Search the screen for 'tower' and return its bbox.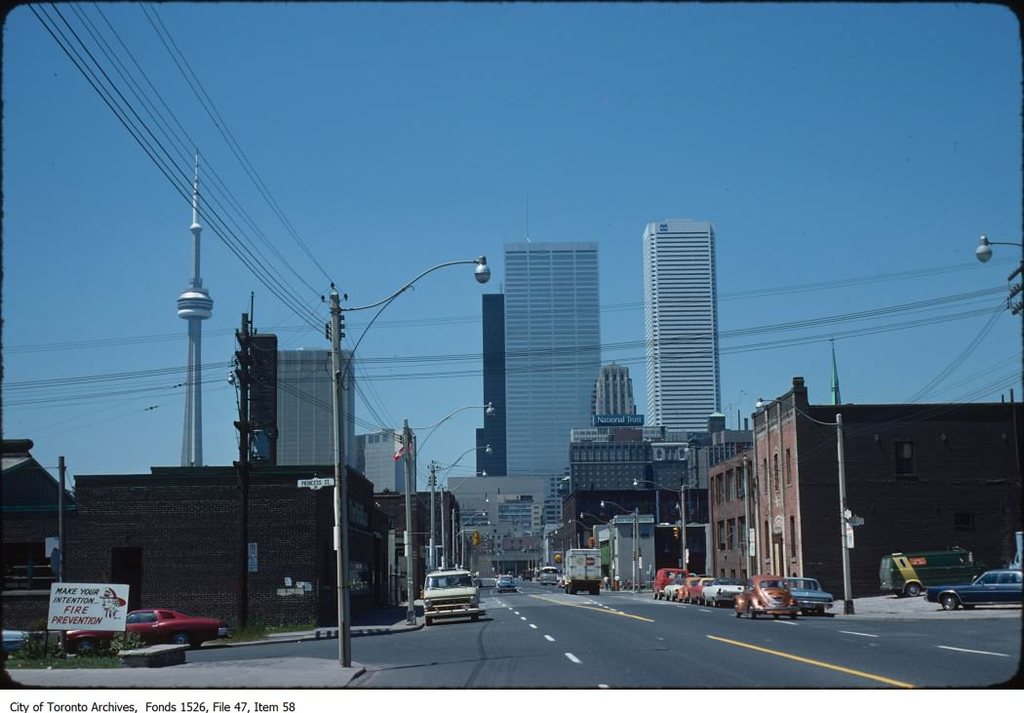
Found: left=354, top=421, right=427, bottom=501.
